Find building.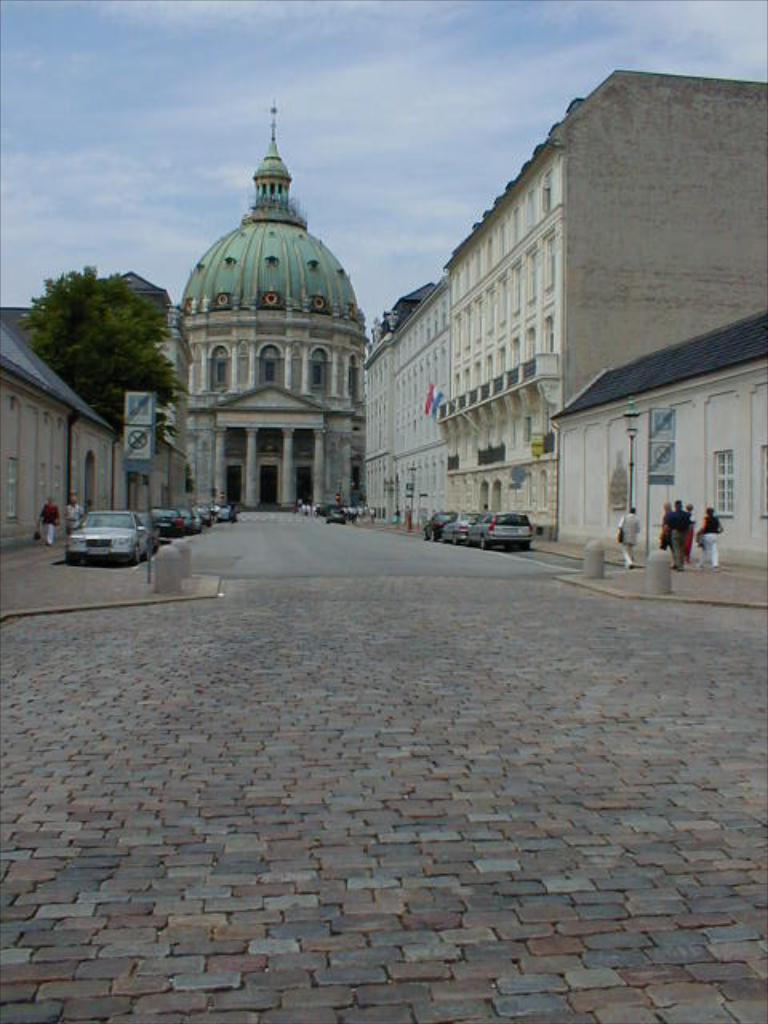
[left=362, top=277, right=446, bottom=531].
